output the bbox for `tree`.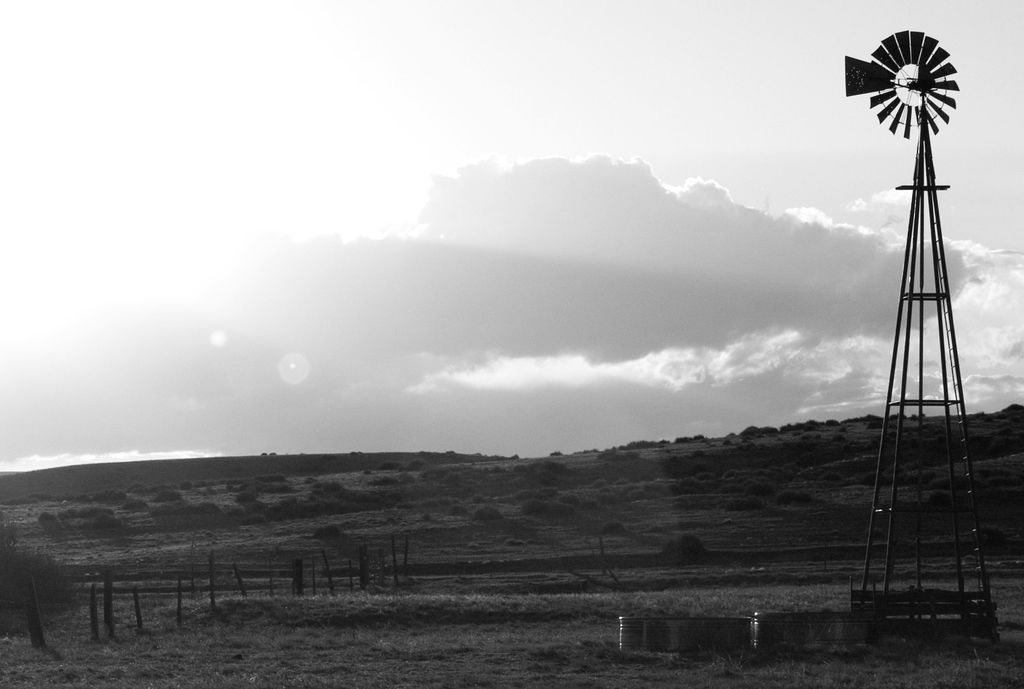
bbox=[0, 518, 79, 646].
